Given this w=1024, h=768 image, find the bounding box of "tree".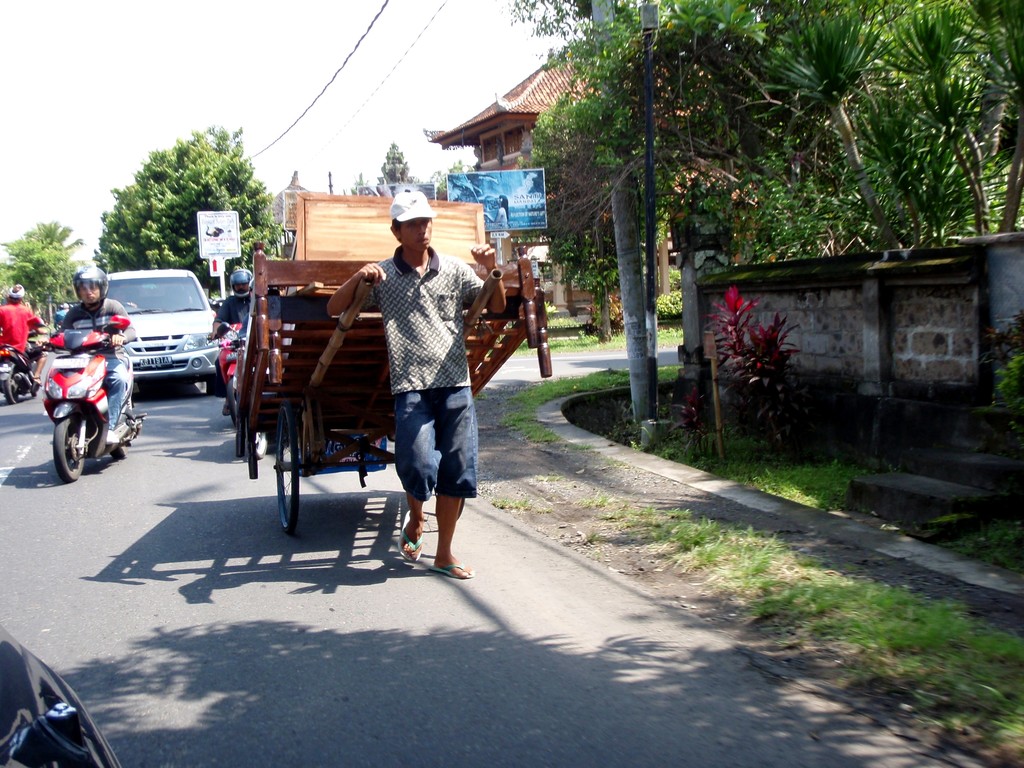
pyautogui.locateOnScreen(520, 0, 1021, 330).
